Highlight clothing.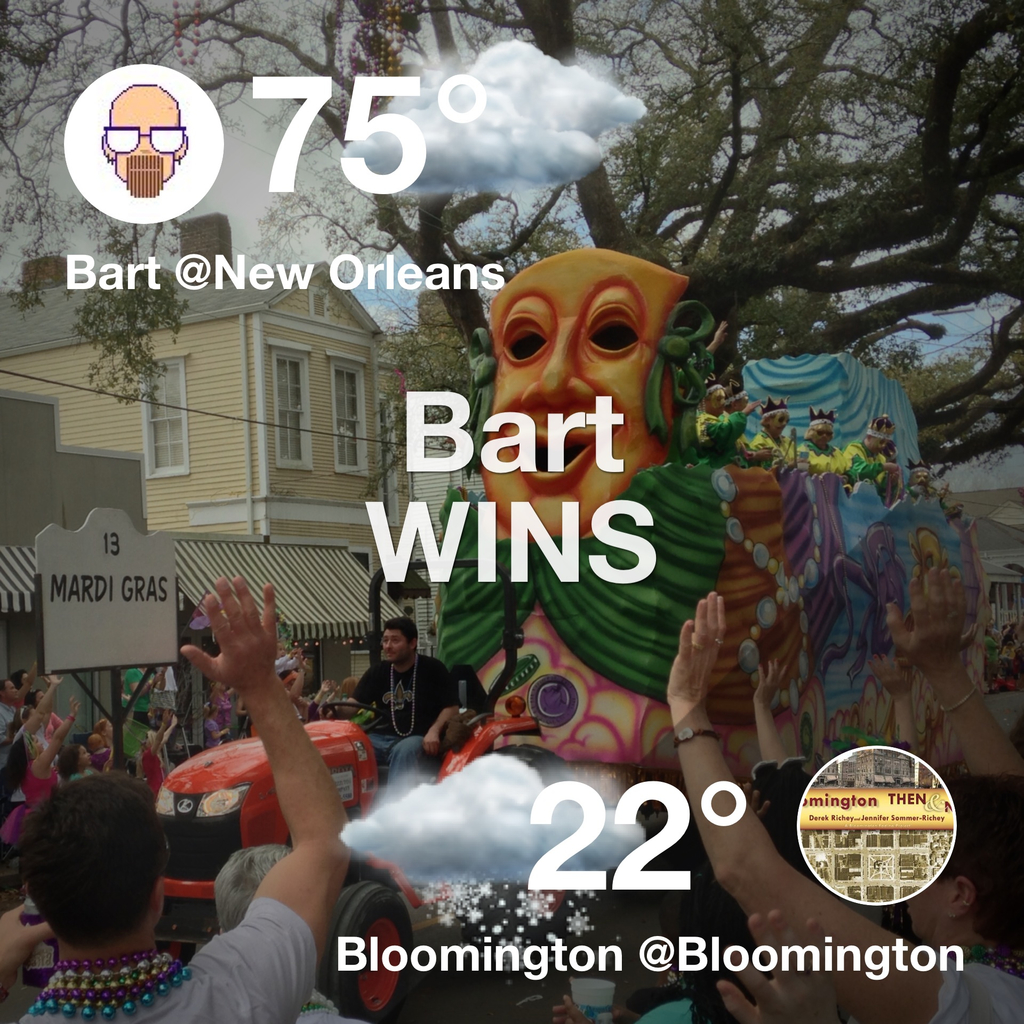
Highlighted region: [x1=902, y1=938, x2=1023, y2=1023].
